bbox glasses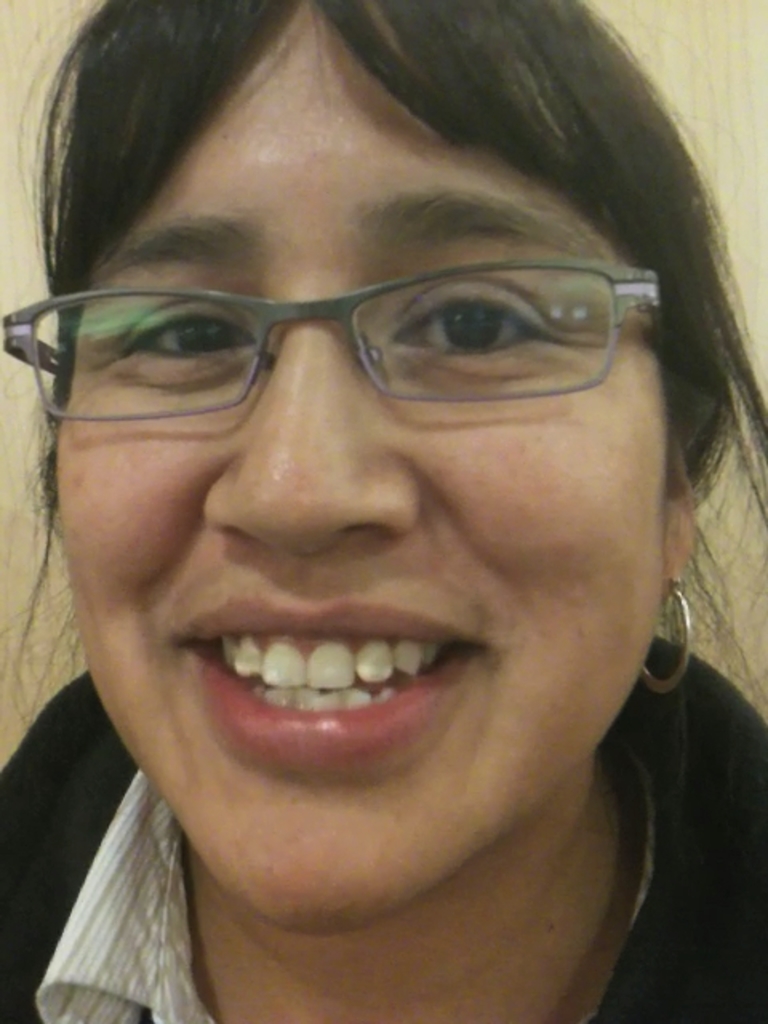
24,142,677,424
